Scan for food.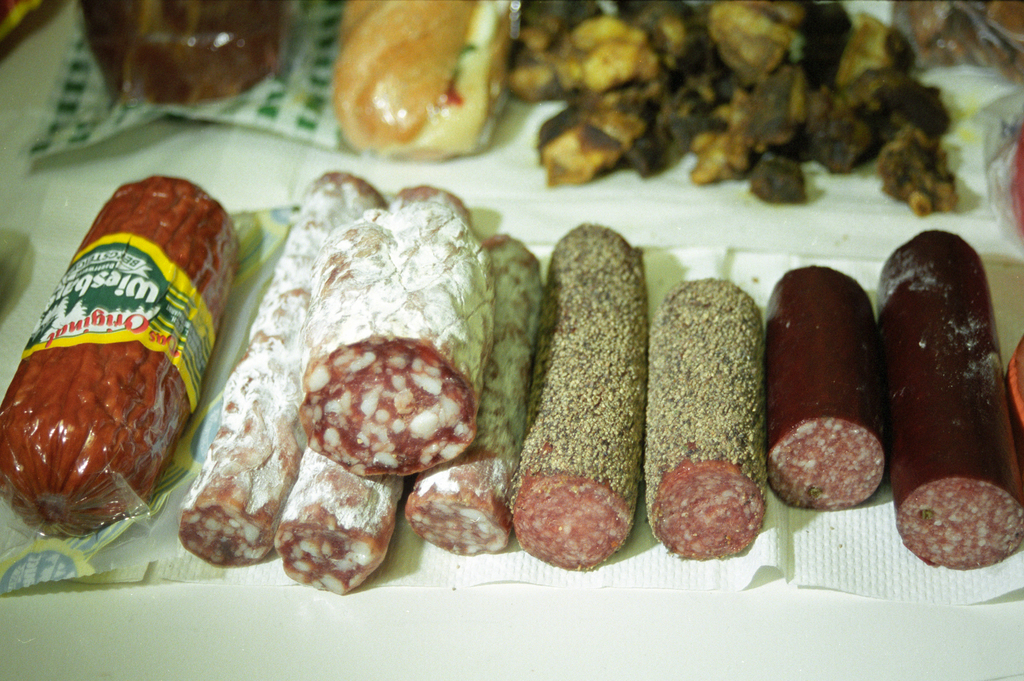
Scan result: bbox=[648, 273, 765, 561].
